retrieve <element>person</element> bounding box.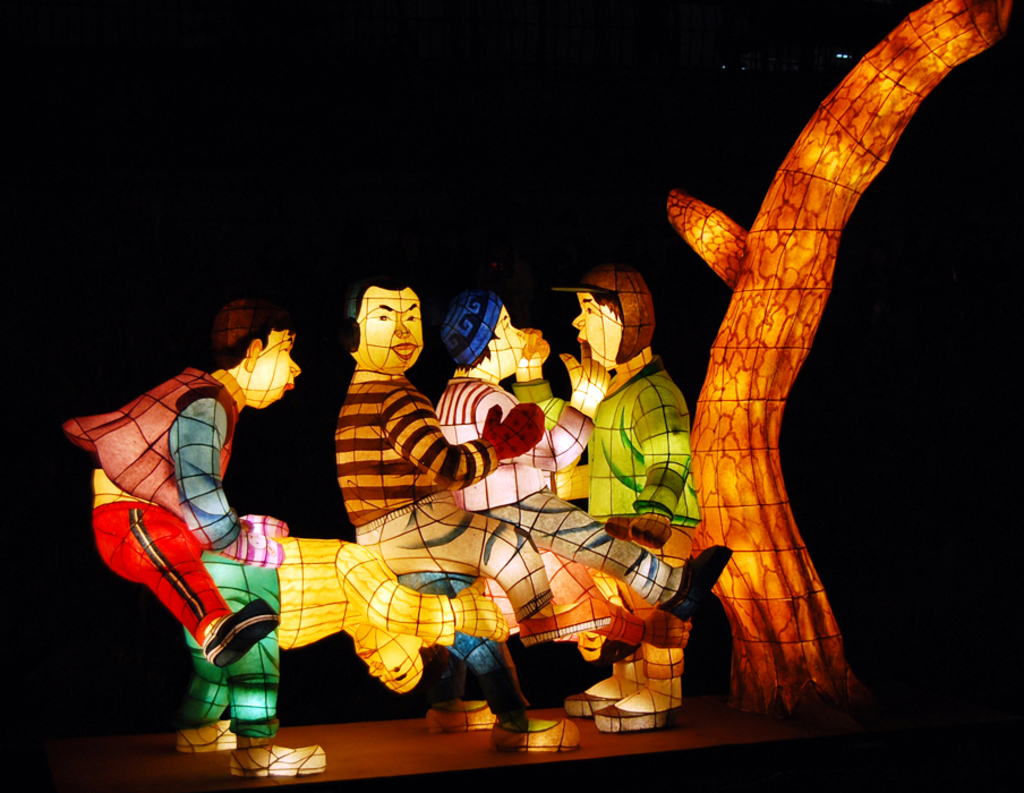
Bounding box: <box>333,275,612,646</box>.
